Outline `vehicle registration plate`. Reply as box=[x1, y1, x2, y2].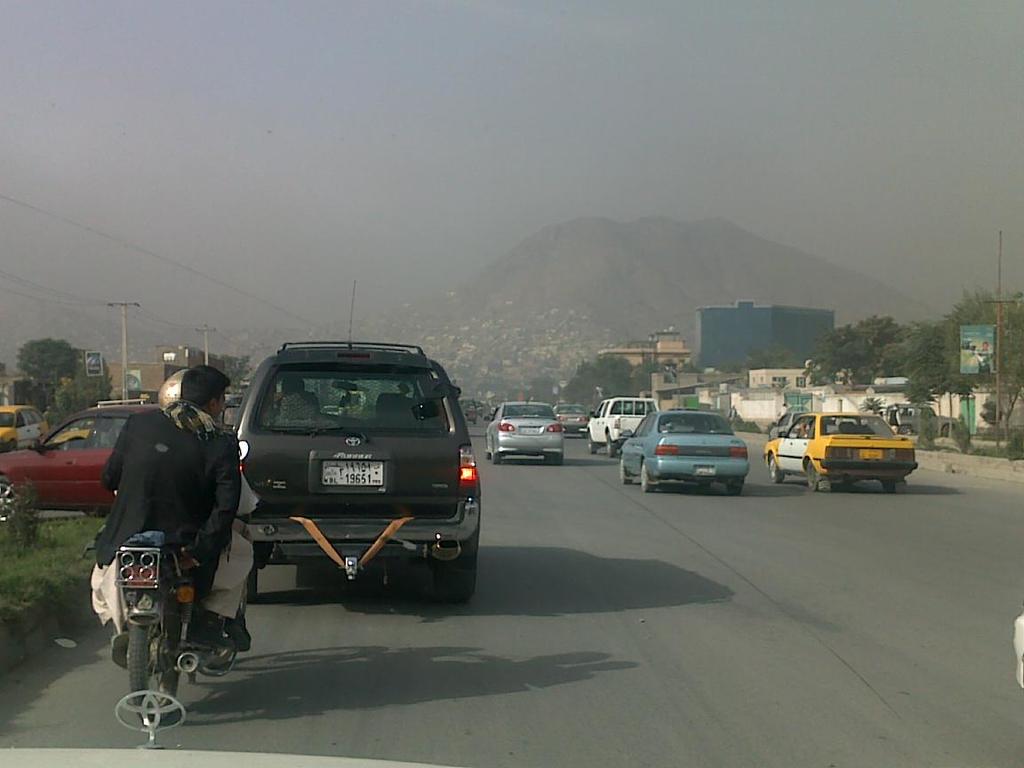
box=[522, 426, 538, 434].
